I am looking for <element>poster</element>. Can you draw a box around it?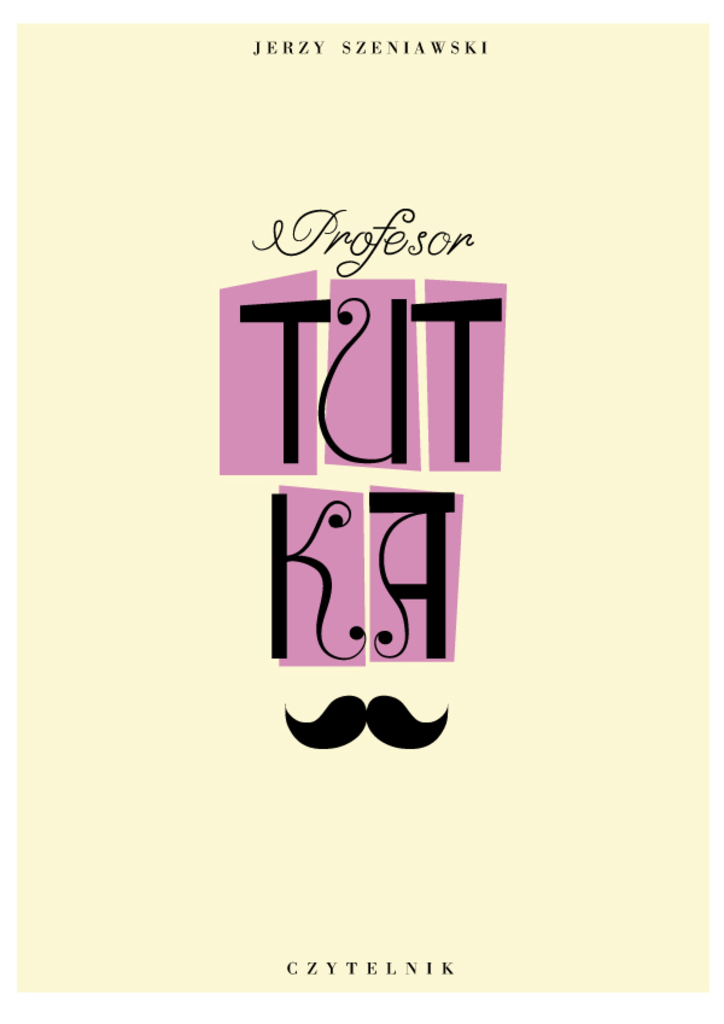
Sure, the bounding box is 0,19,717,1001.
